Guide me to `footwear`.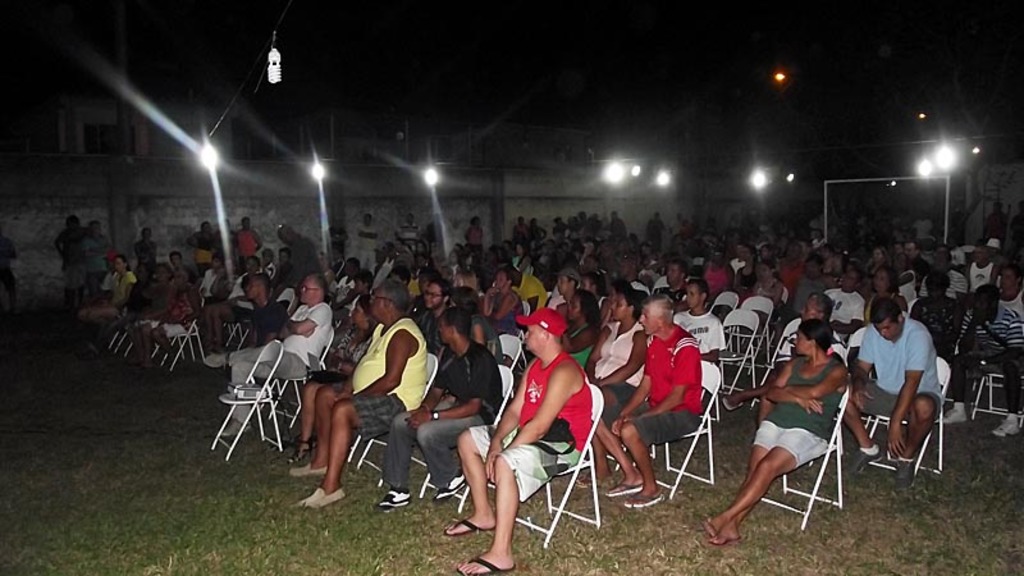
Guidance: [447, 516, 493, 536].
